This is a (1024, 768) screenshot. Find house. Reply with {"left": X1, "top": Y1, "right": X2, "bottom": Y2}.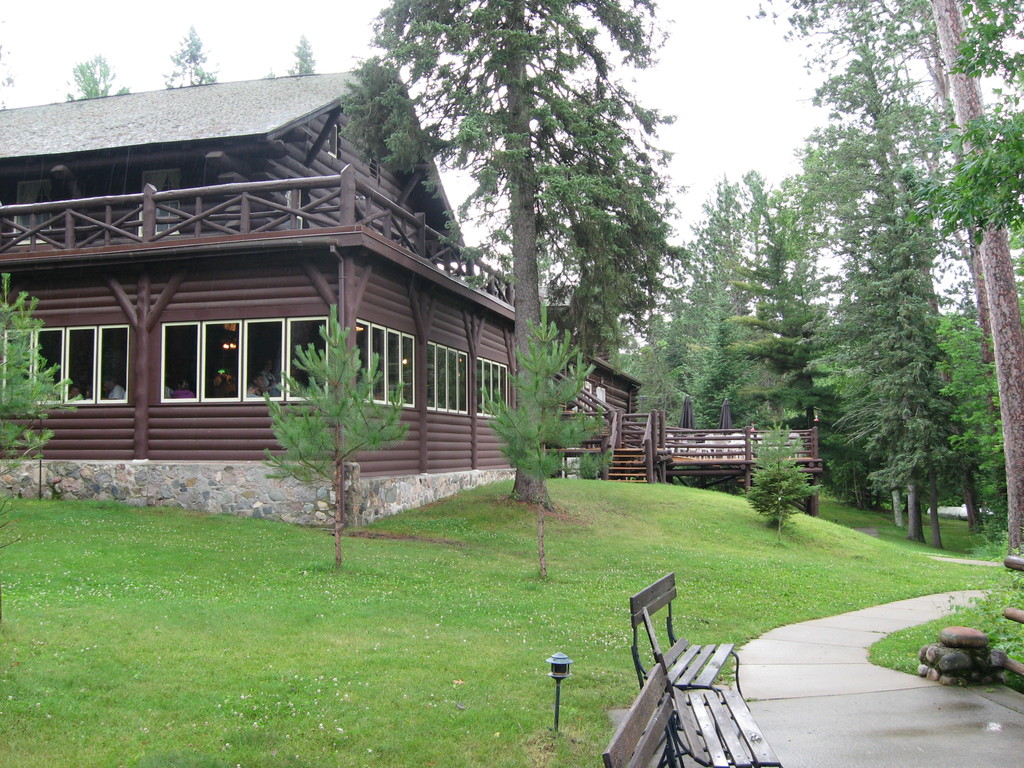
{"left": 0, "top": 68, "right": 817, "bottom": 536}.
